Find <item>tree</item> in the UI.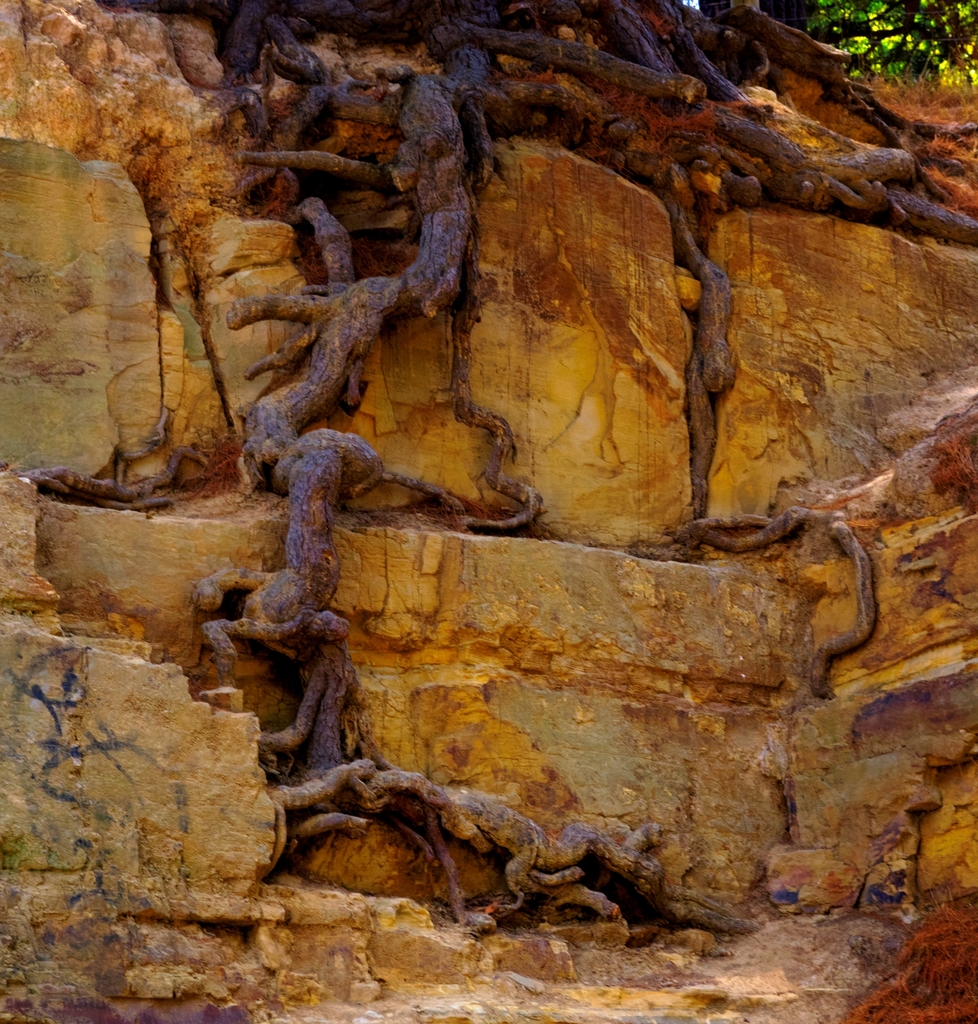
UI element at (782,0,977,97).
